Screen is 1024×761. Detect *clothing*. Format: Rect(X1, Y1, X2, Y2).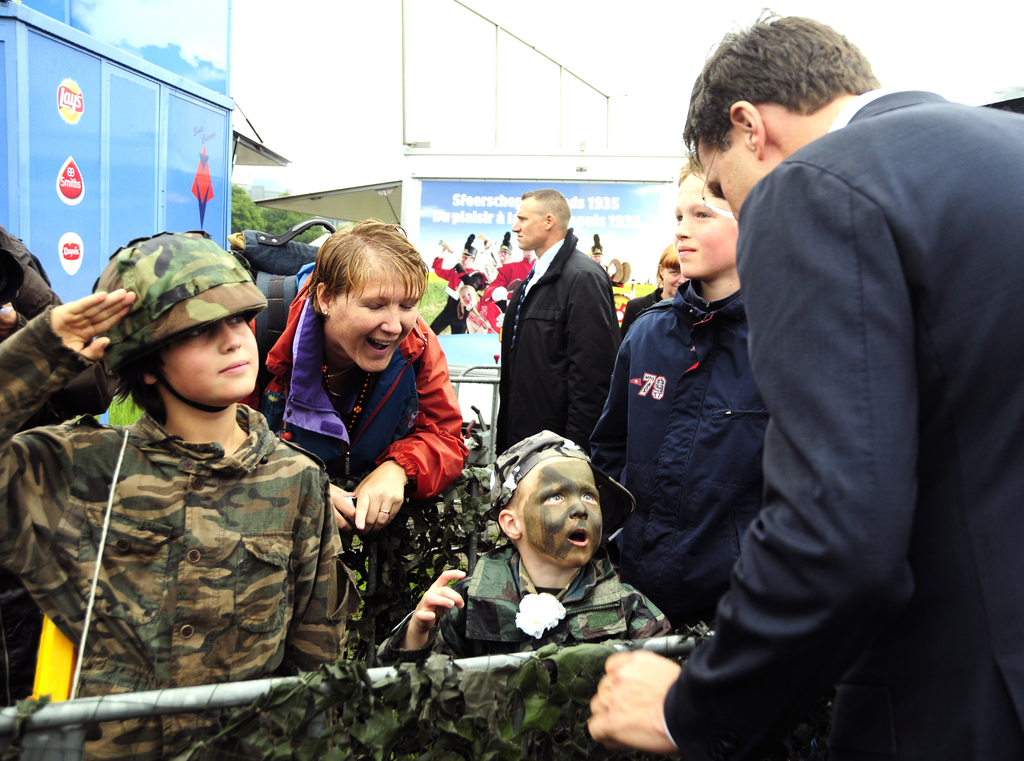
Rect(374, 531, 682, 760).
